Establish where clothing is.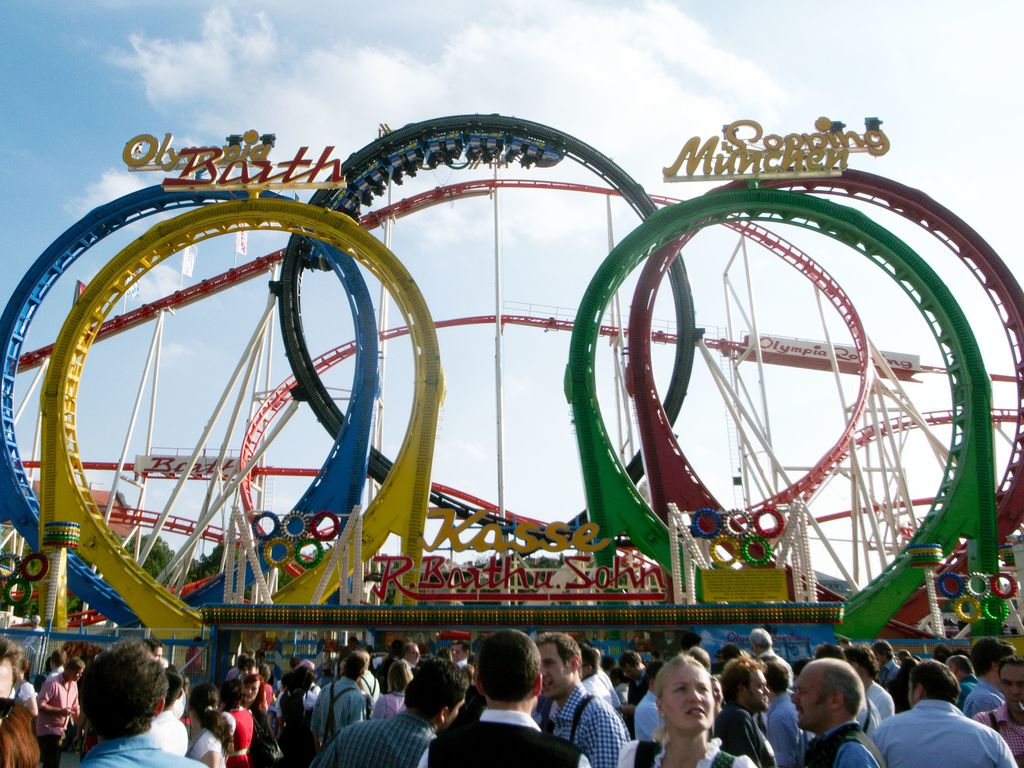
Established at pyautogui.locateOnScreen(756, 649, 794, 690).
